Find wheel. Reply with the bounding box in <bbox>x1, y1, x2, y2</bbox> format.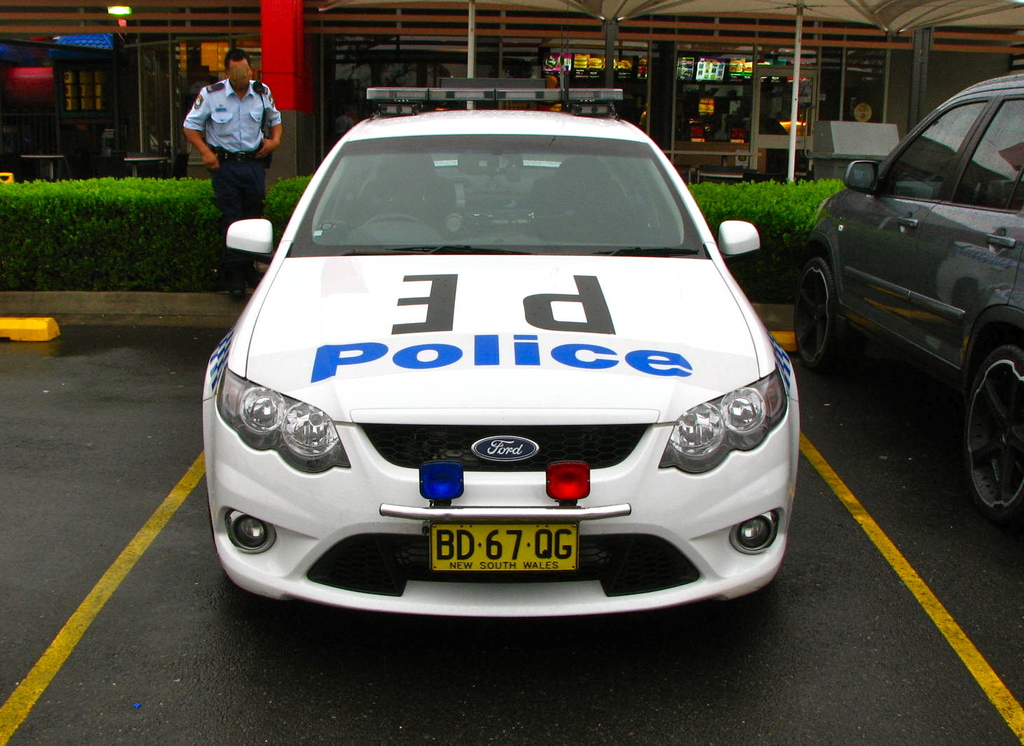
<bbox>793, 254, 856, 371</bbox>.
